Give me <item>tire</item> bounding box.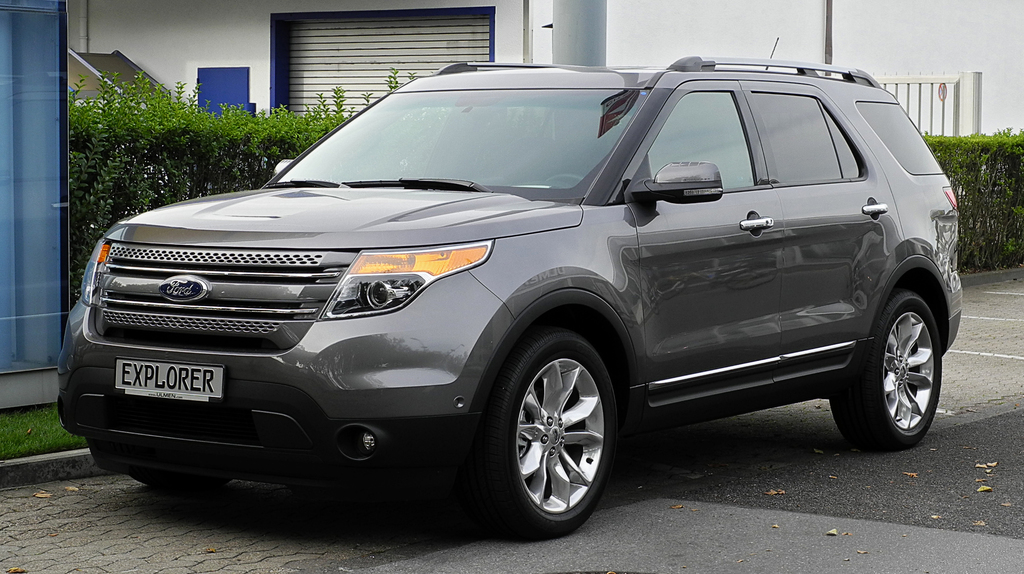
x1=829, y1=291, x2=942, y2=453.
